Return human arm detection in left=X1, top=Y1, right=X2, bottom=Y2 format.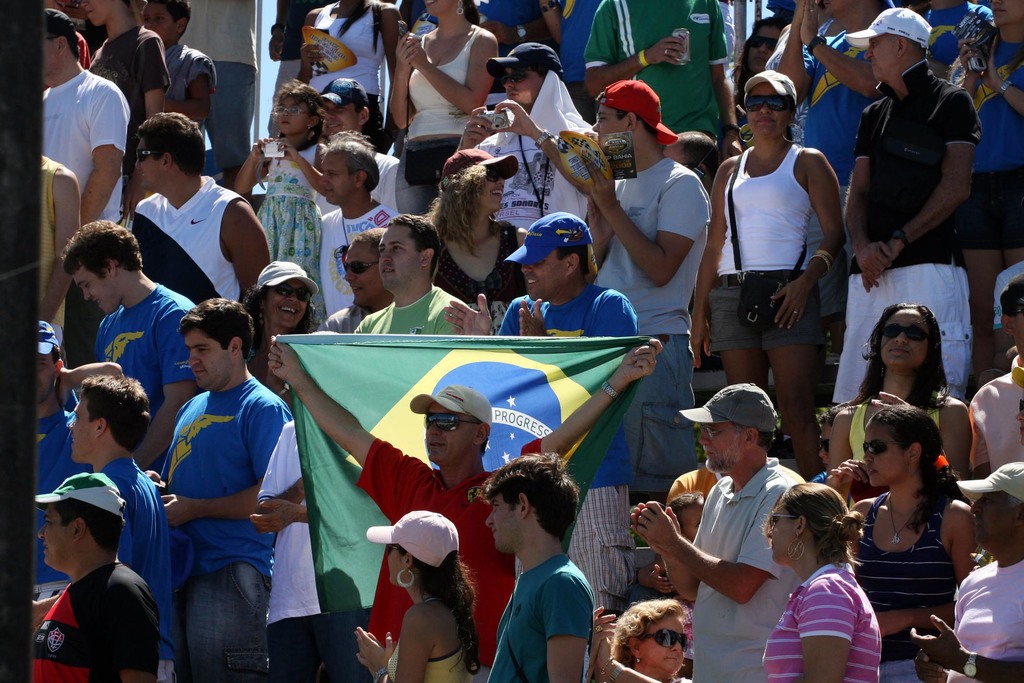
left=843, top=96, right=894, bottom=305.
